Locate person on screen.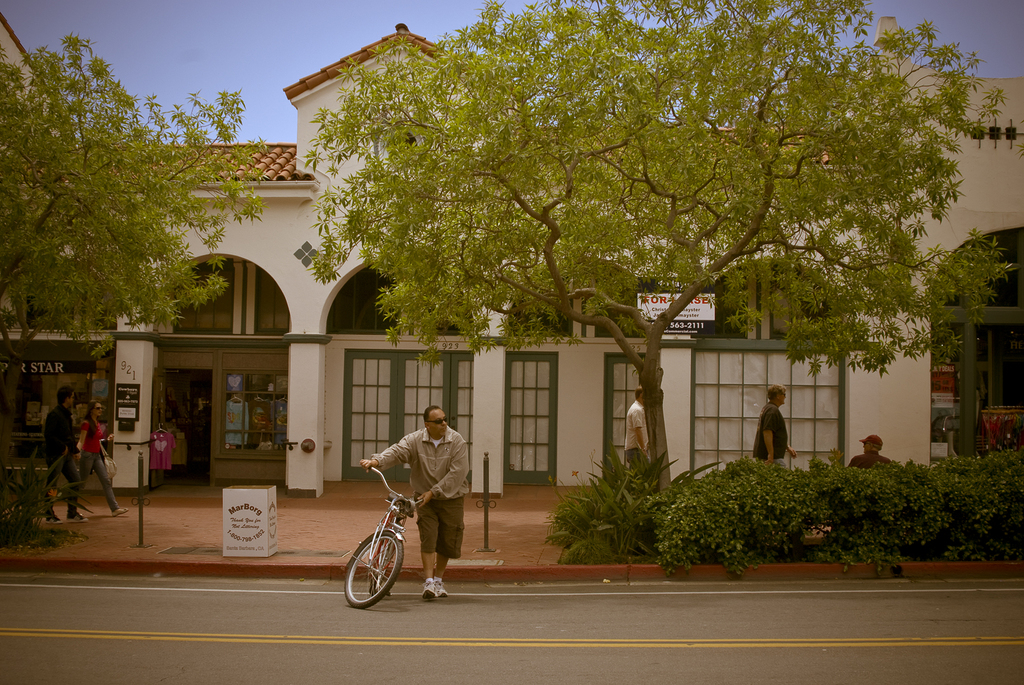
On screen at l=623, t=383, r=654, b=476.
